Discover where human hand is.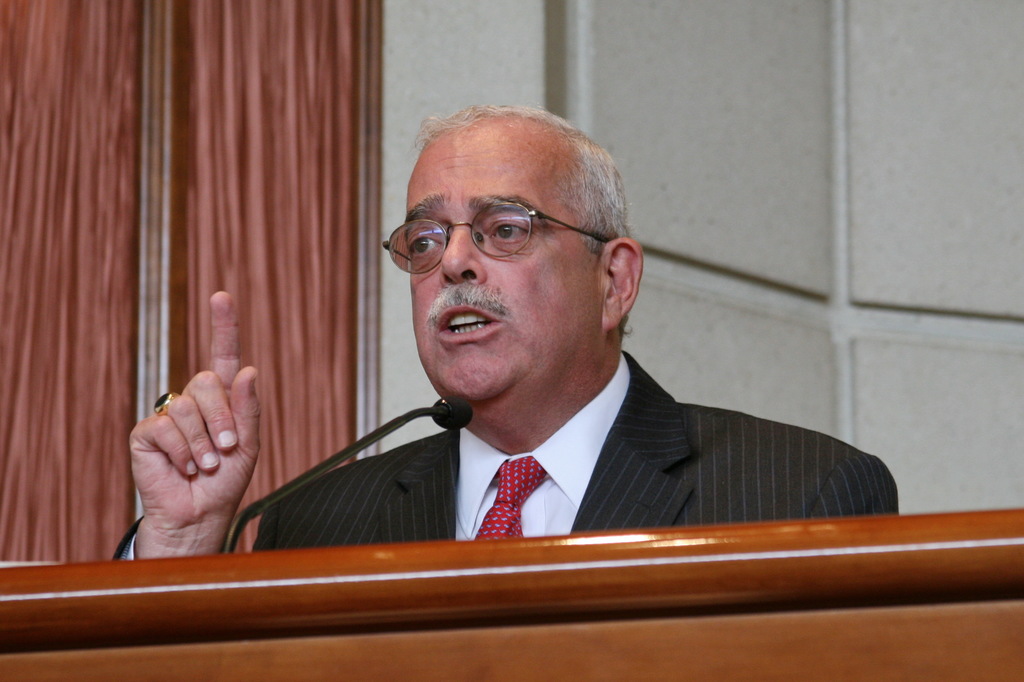
Discovered at <box>129,290,262,522</box>.
